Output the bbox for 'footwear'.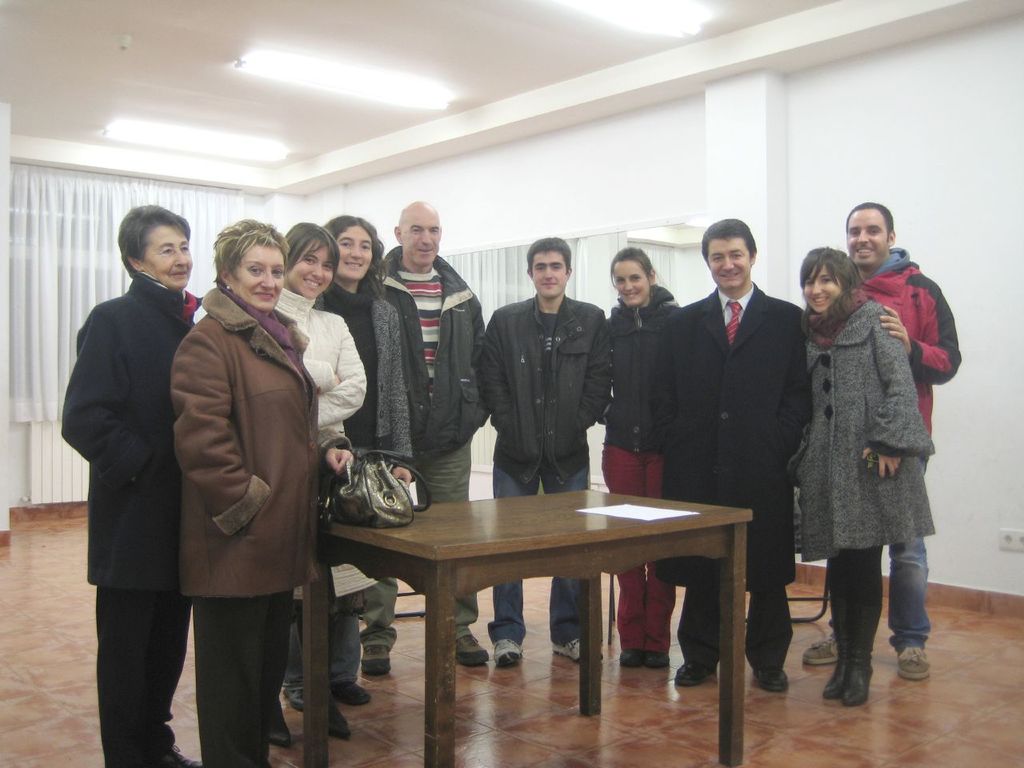
box(265, 694, 291, 742).
